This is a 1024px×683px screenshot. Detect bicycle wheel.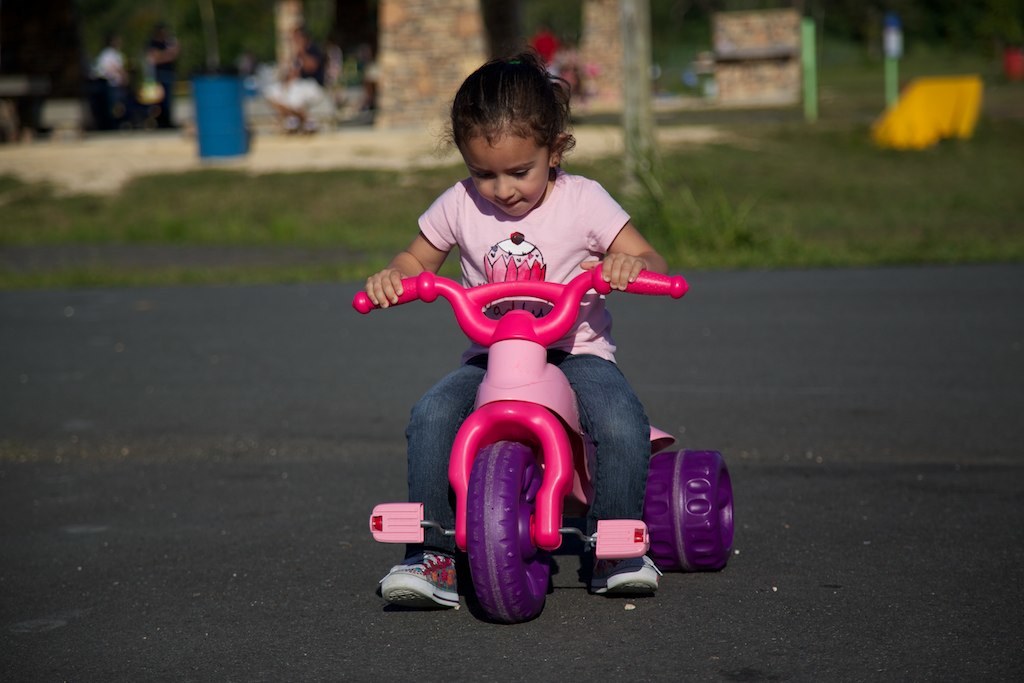
bbox=(466, 437, 550, 623).
